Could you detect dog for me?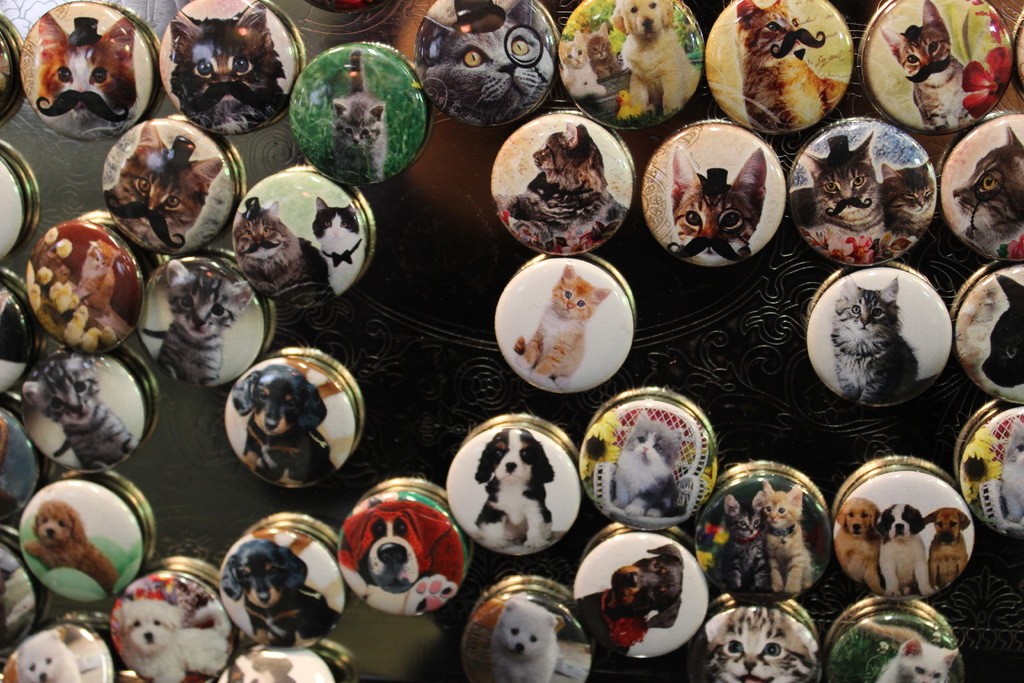
Detection result: <box>612,0,699,115</box>.
